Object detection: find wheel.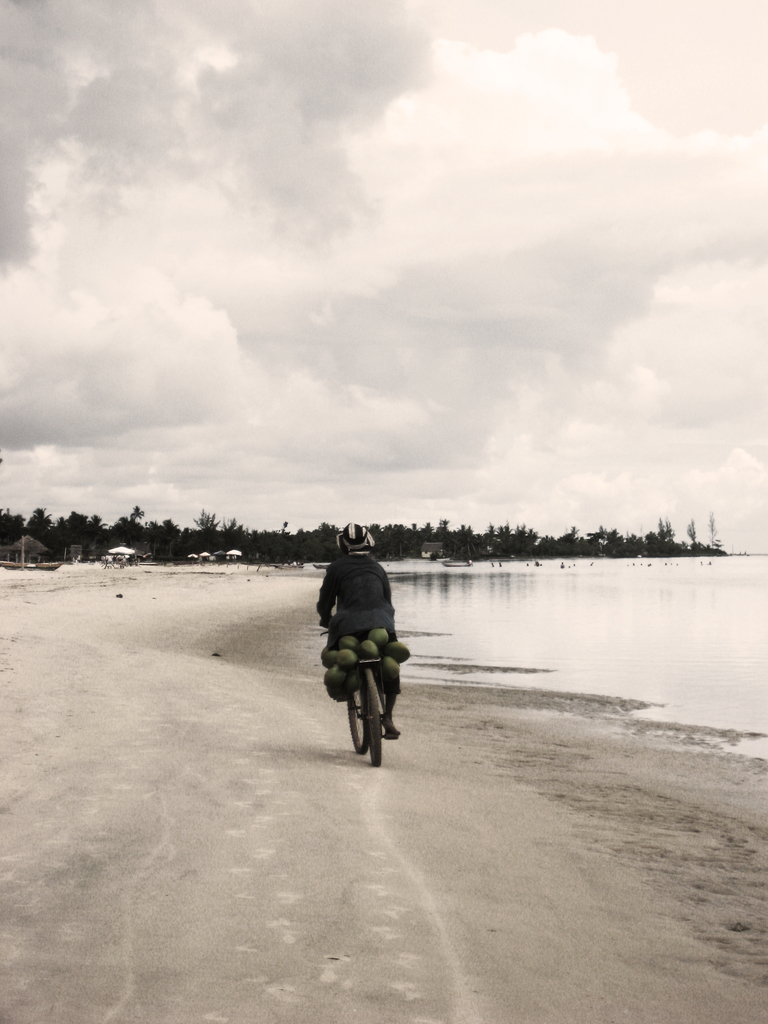
box(347, 688, 373, 756).
